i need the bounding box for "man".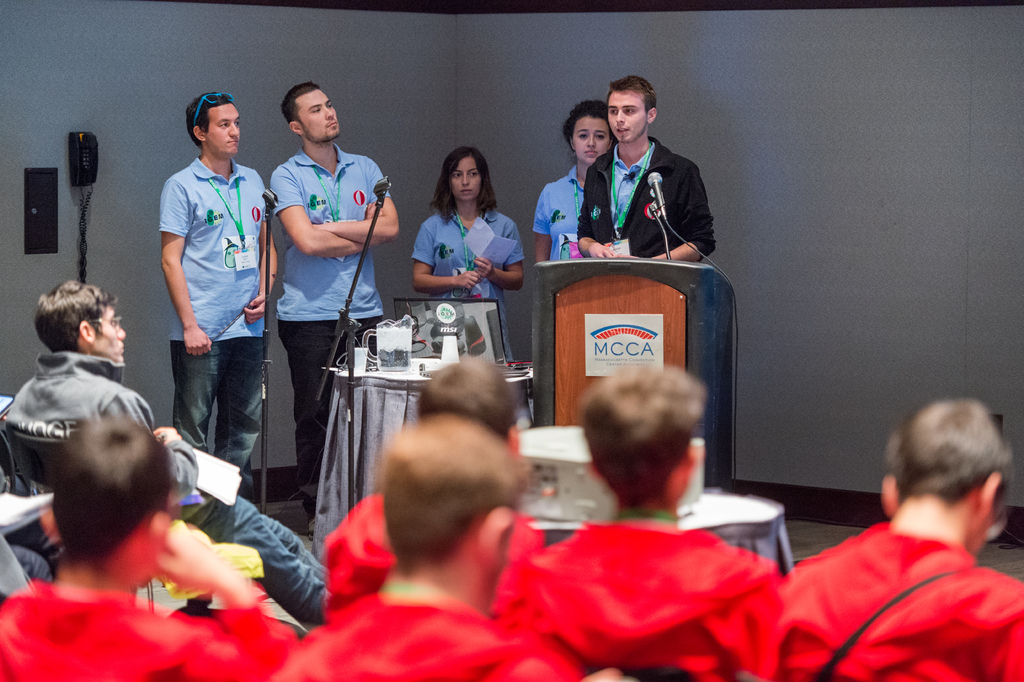
Here it is: bbox(270, 79, 403, 534).
